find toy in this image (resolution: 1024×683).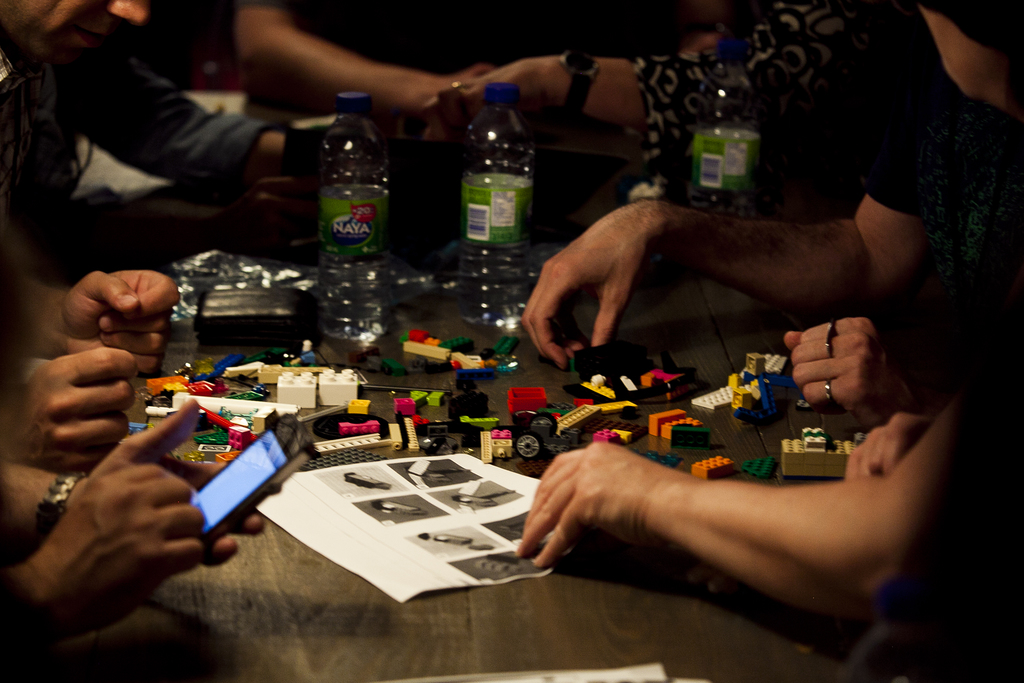
602, 397, 637, 411.
